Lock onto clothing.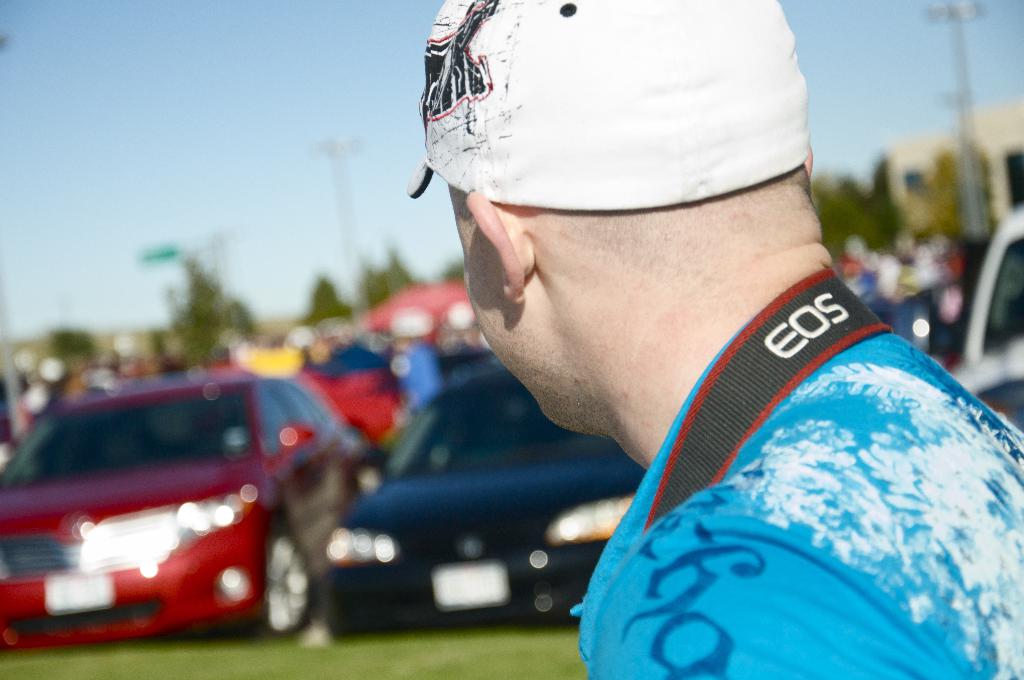
Locked: x1=537, y1=247, x2=1023, y2=679.
